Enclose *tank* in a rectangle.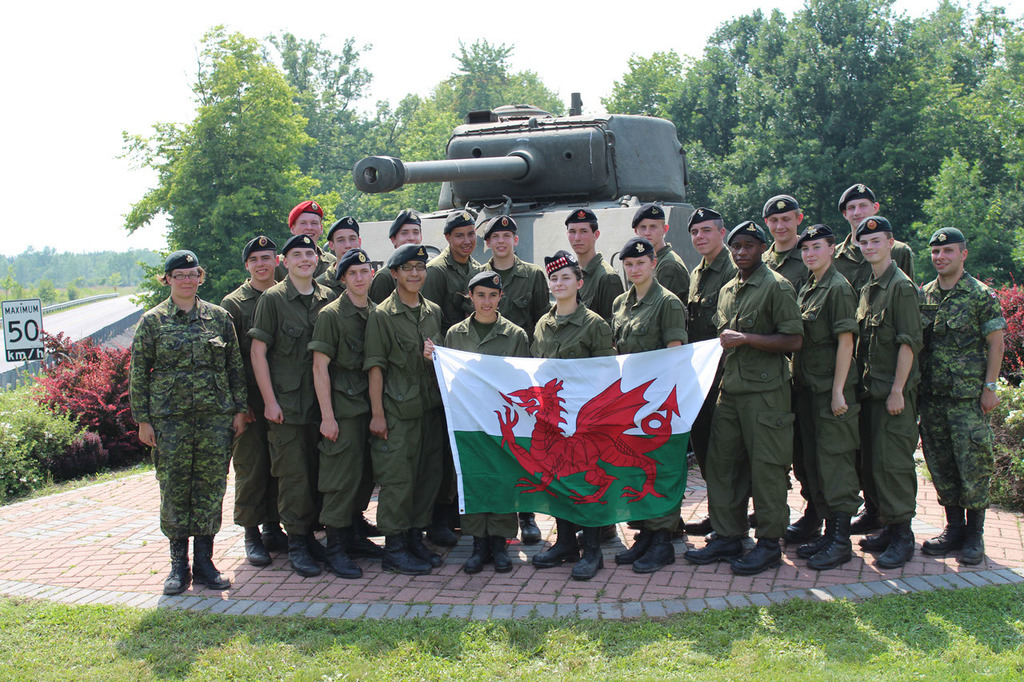
(left=343, top=93, right=726, bottom=296).
